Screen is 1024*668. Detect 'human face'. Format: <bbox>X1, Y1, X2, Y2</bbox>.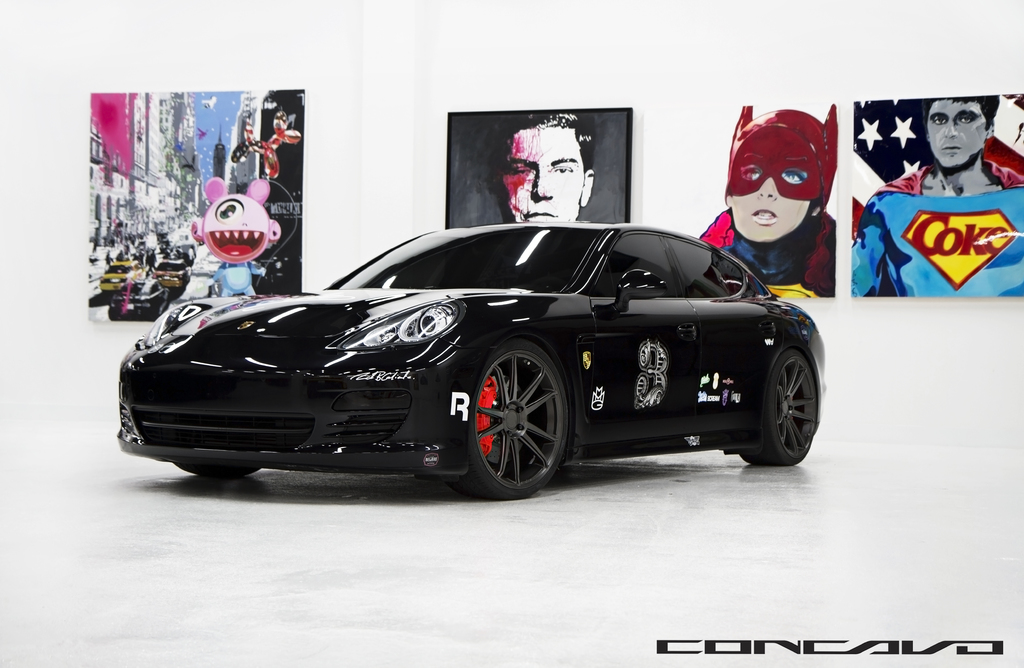
<bbox>503, 126, 583, 222</bbox>.
